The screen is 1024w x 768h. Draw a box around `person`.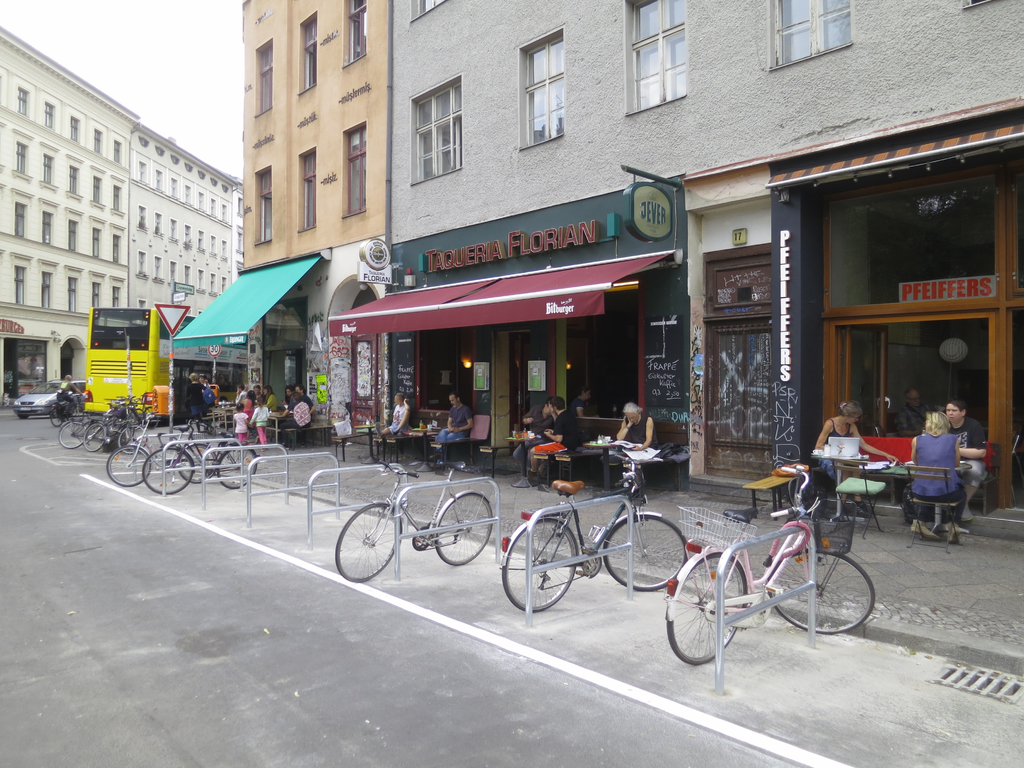
detection(280, 385, 295, 406).
